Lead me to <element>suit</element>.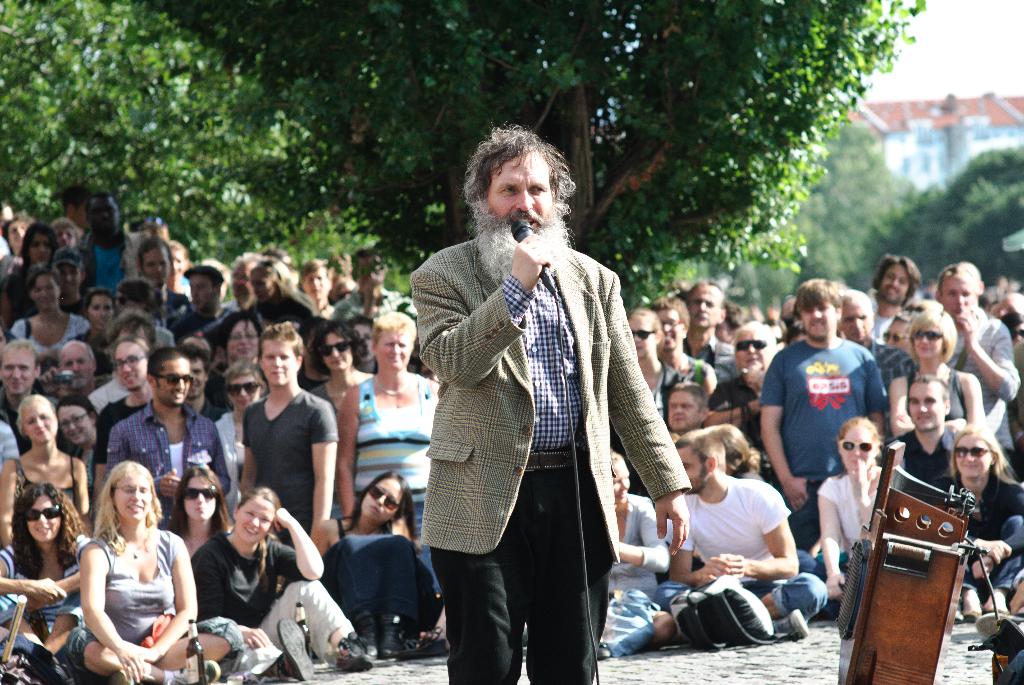
Lead to left=391, top=163, right=648, bottom=672.
